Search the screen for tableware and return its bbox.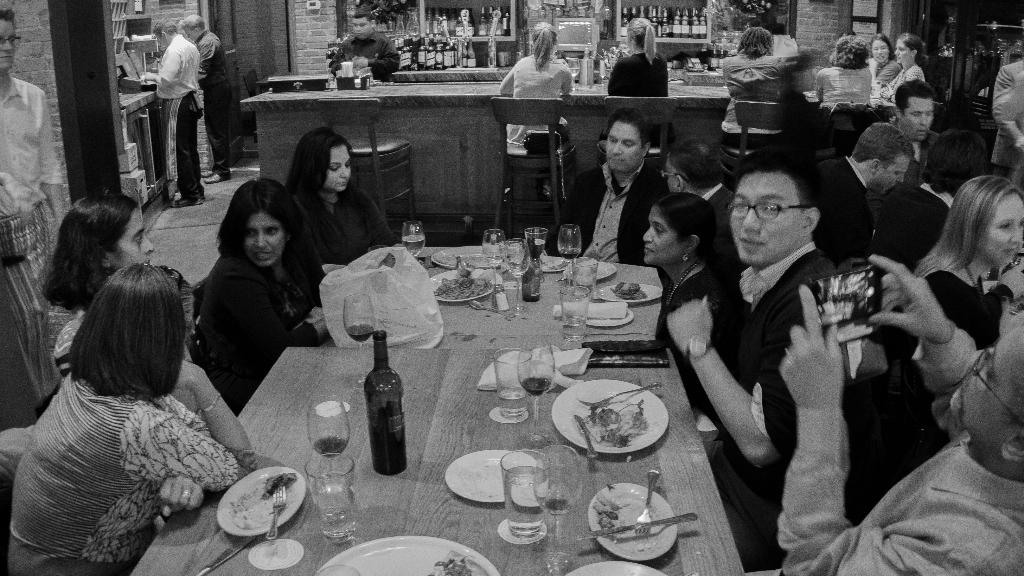
Found: region(368, 246, 387, 250).
